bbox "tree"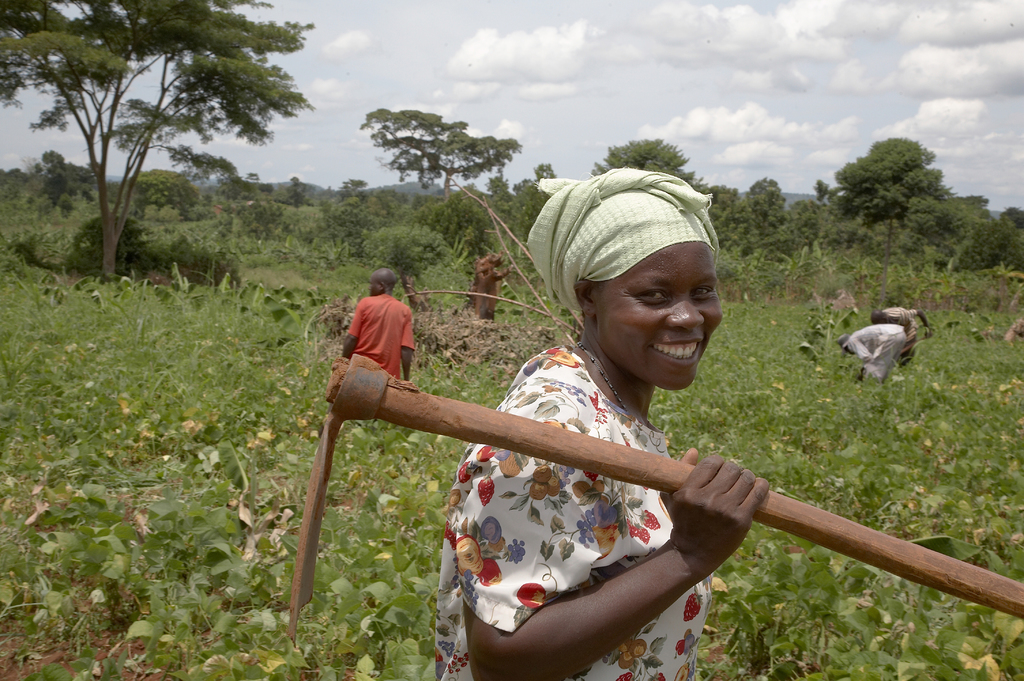
crop(831, 127, 956, 260)
